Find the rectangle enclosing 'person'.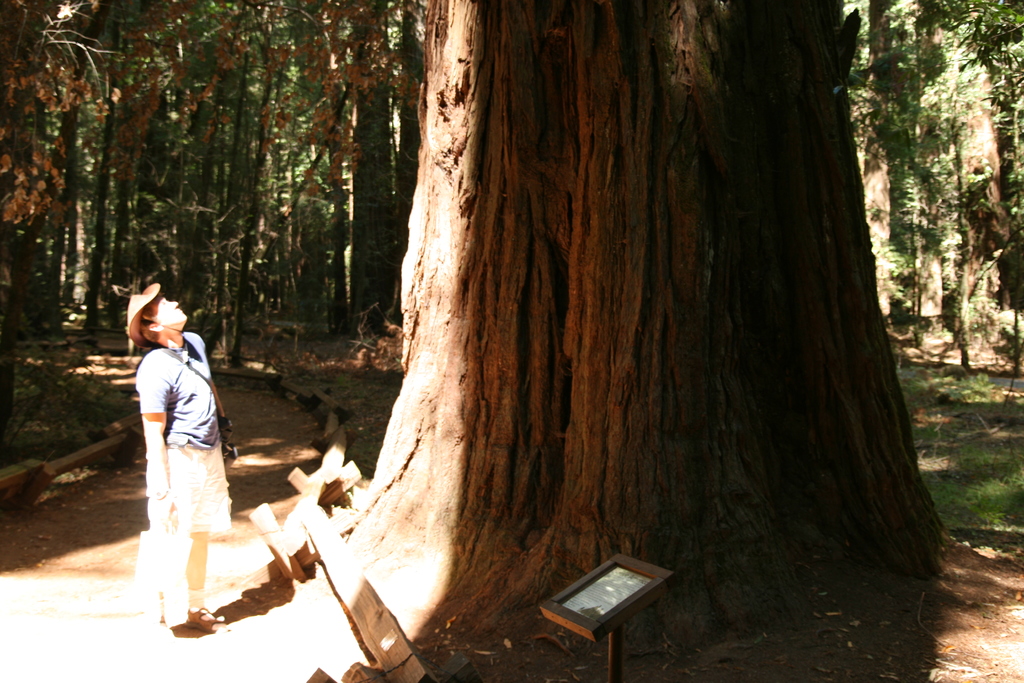
select_region(133, 283, 234, 632).
